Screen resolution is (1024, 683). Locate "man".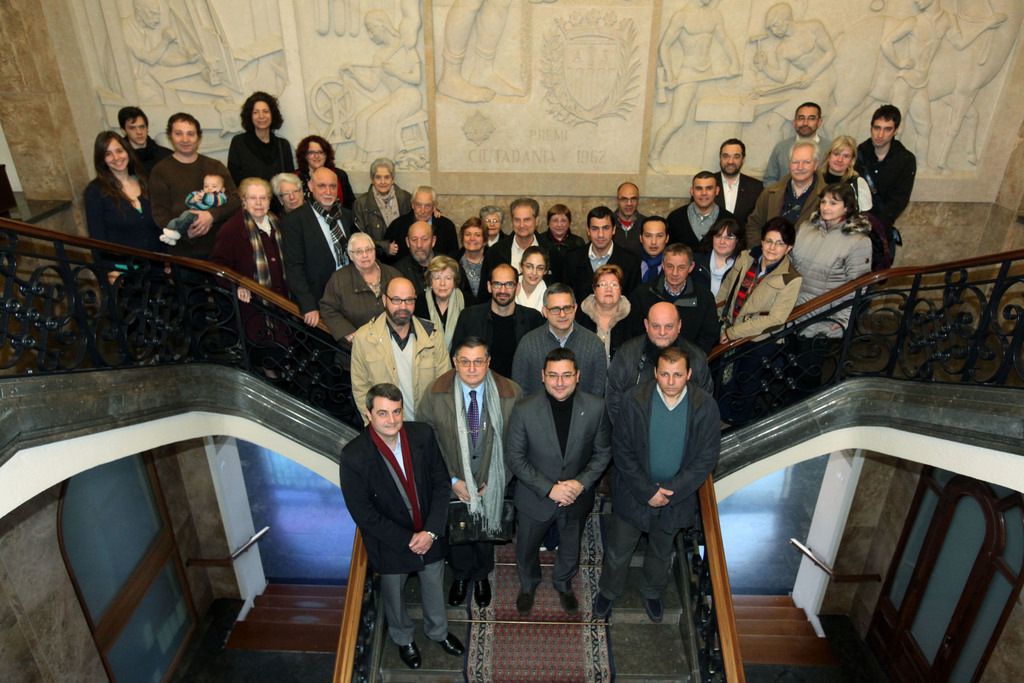
bbox=(580, 211, 636, 299).
